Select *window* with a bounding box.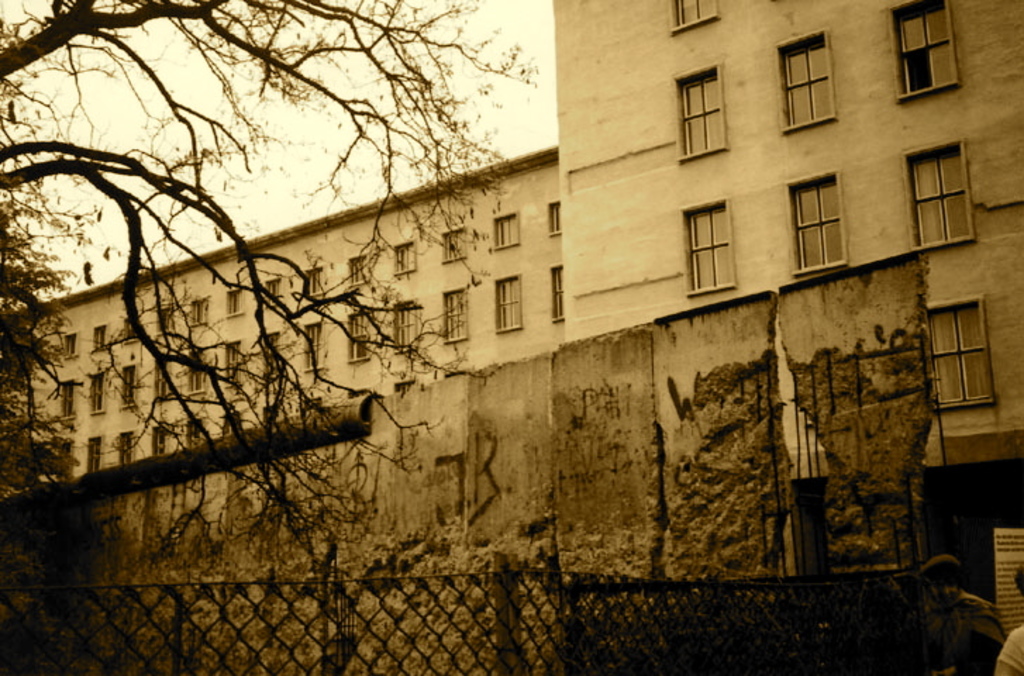
box(177, 338, 210, 399).
